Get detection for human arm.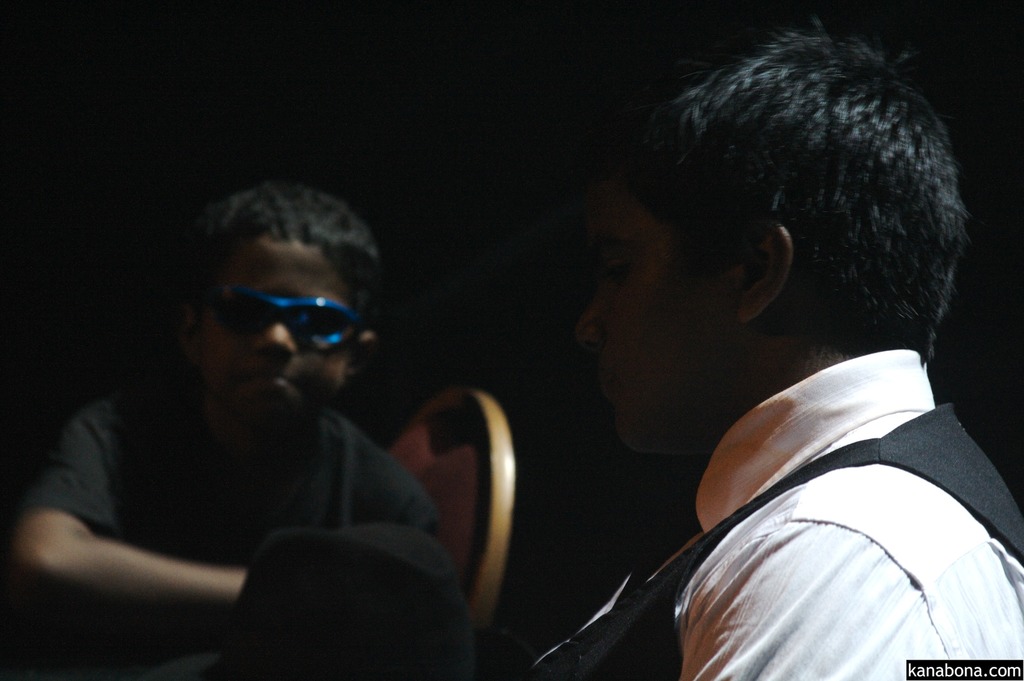
Detection: Rect(657, 532, 953, 680).
